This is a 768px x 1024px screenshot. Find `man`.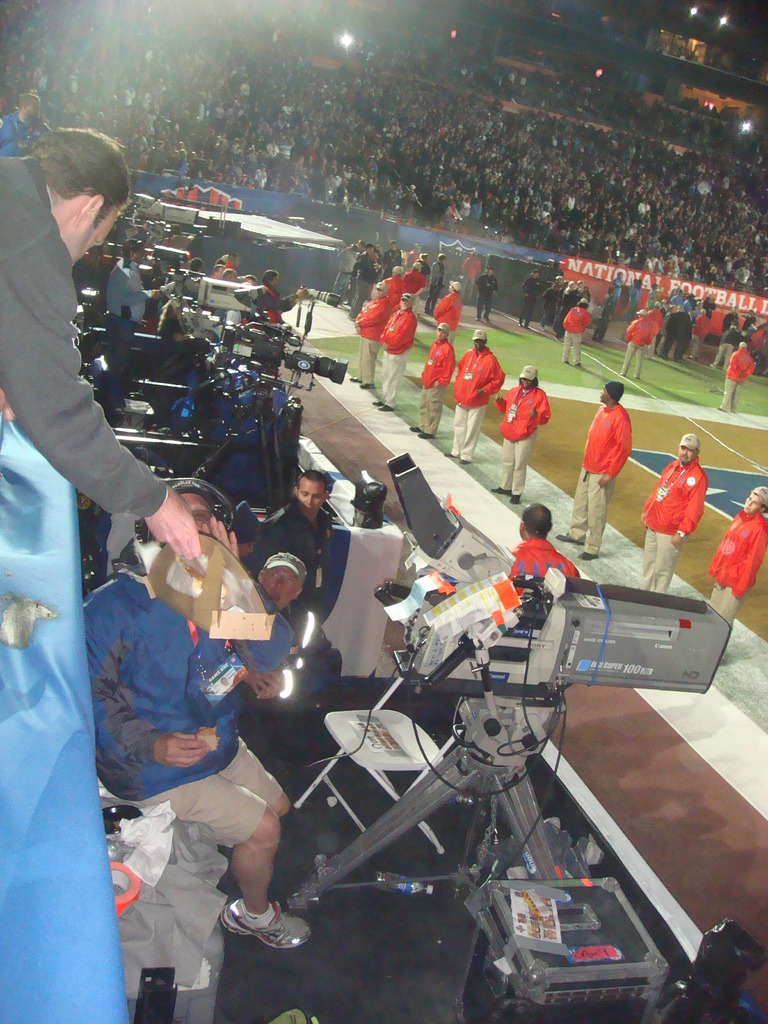
Bounding box: {"left": 77, "top": 479, "right": 322, "bottom": 951}.
